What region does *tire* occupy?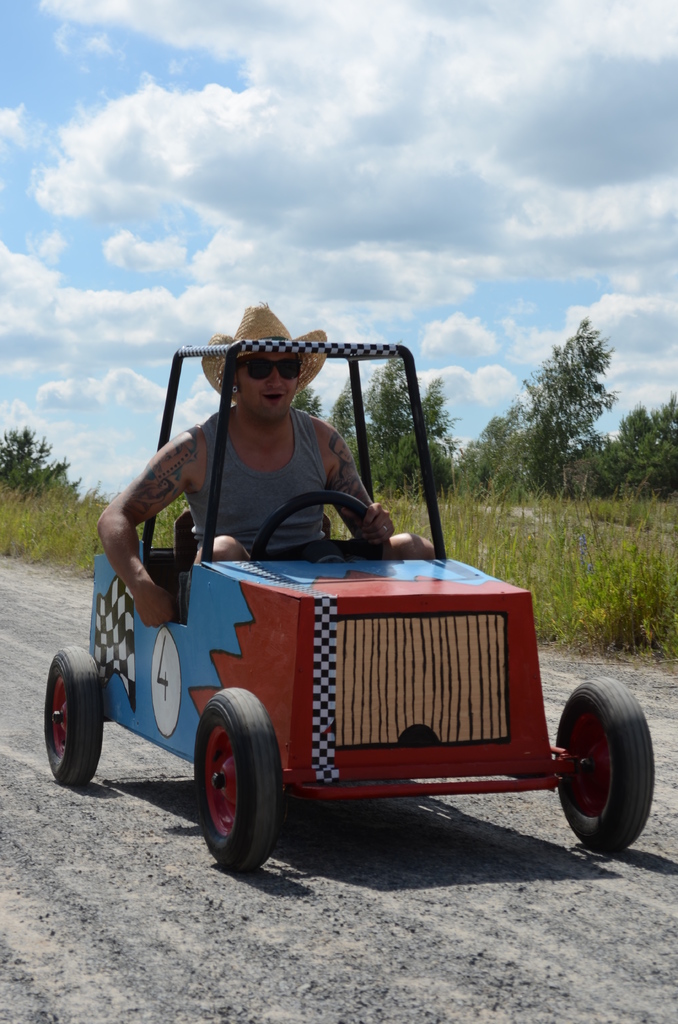
bbox=(184, 694, 285, 863).
